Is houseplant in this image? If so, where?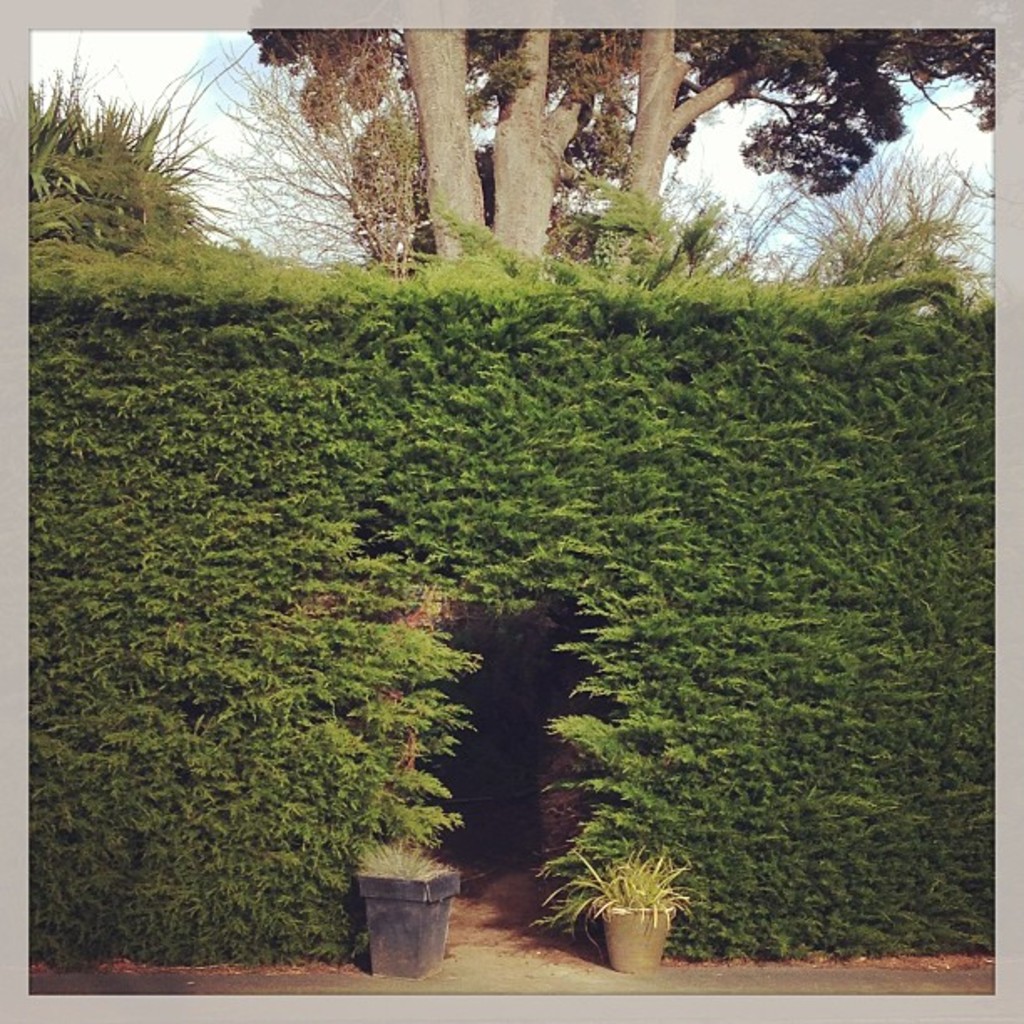
Yes, at region(537, 847, 681, 964).
